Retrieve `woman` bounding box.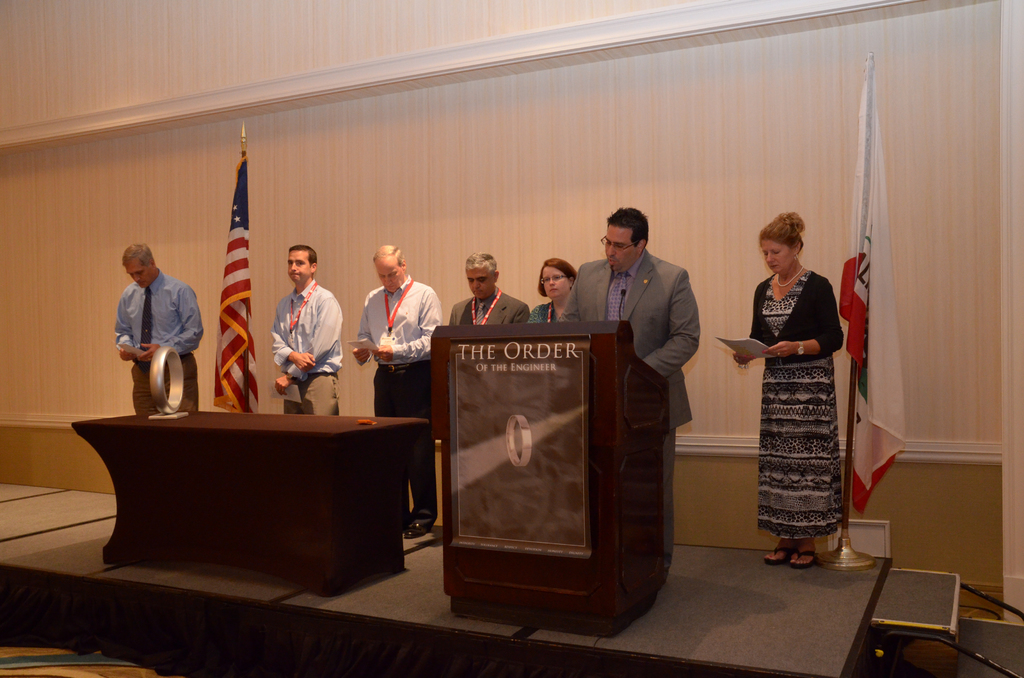
Bounding box: BBox(734, 212, 850, 592).
